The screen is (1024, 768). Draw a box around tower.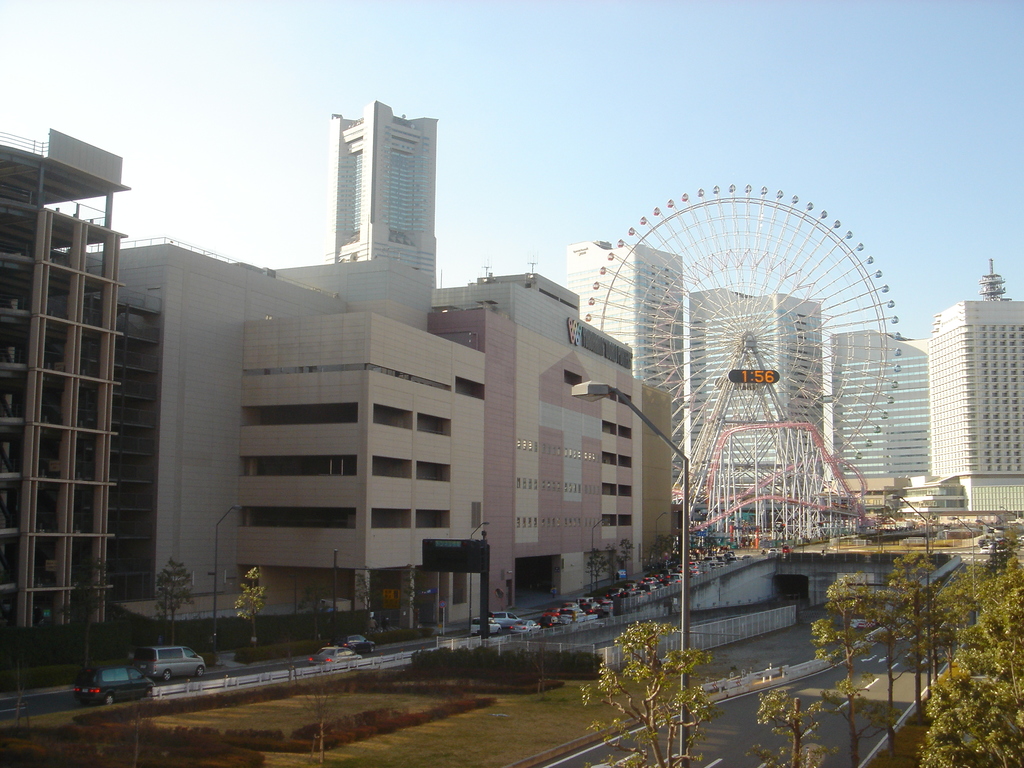
bbox=[688, 290, 824, 545].
